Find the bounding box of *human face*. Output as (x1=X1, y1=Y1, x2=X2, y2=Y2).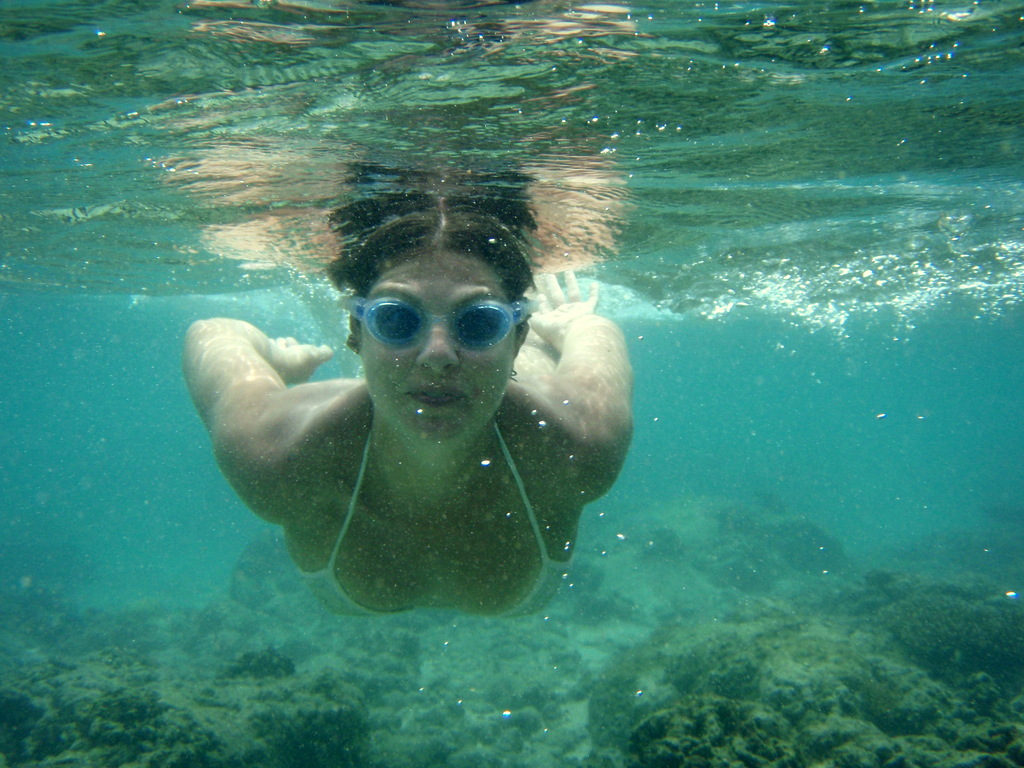
(x1=358, y1=250, x2=515, y2=449).
